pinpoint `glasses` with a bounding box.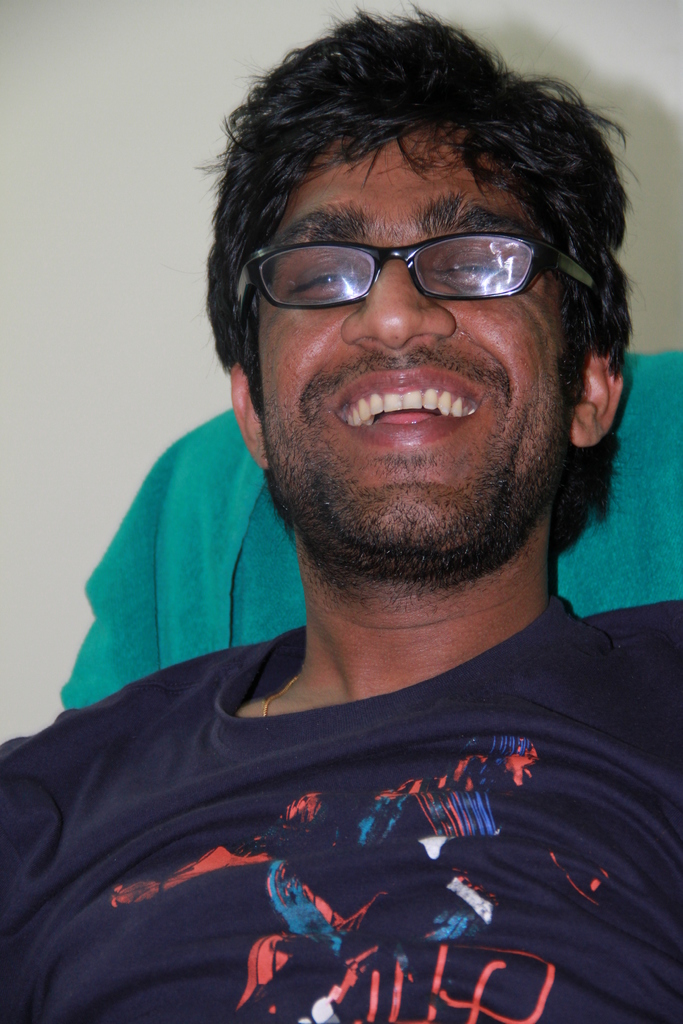
[x1=232, y1=232, x2=598, y2=349].
